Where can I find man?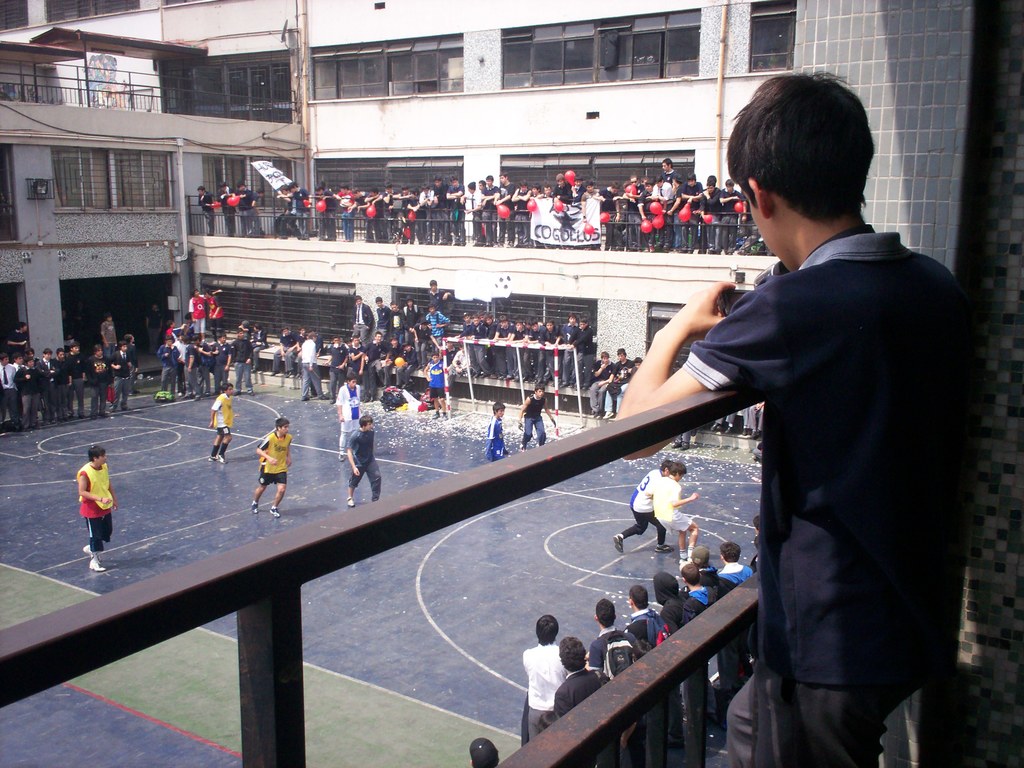
You can find it at Rect(400, 184, 421, 246).
